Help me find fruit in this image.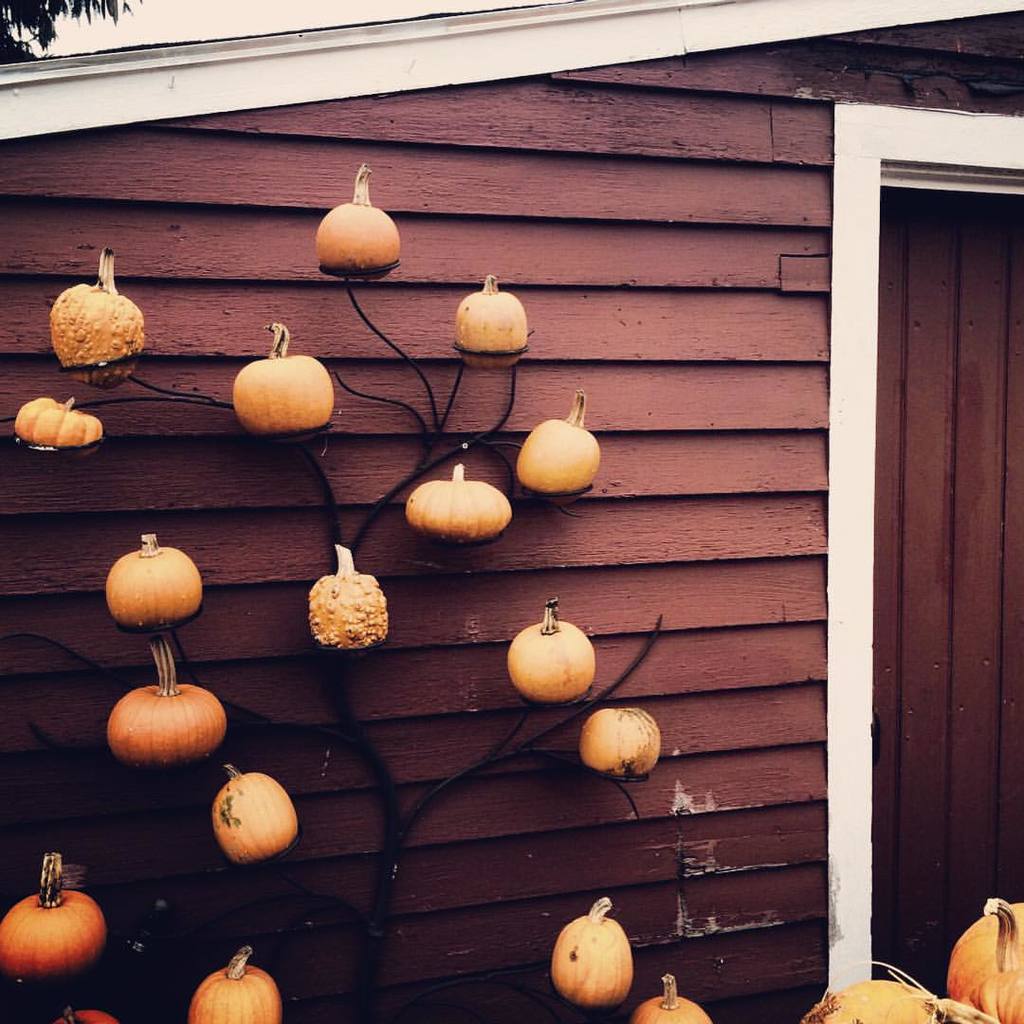
Found it: (x1=212, y1=768, x2=302, y2=856).
